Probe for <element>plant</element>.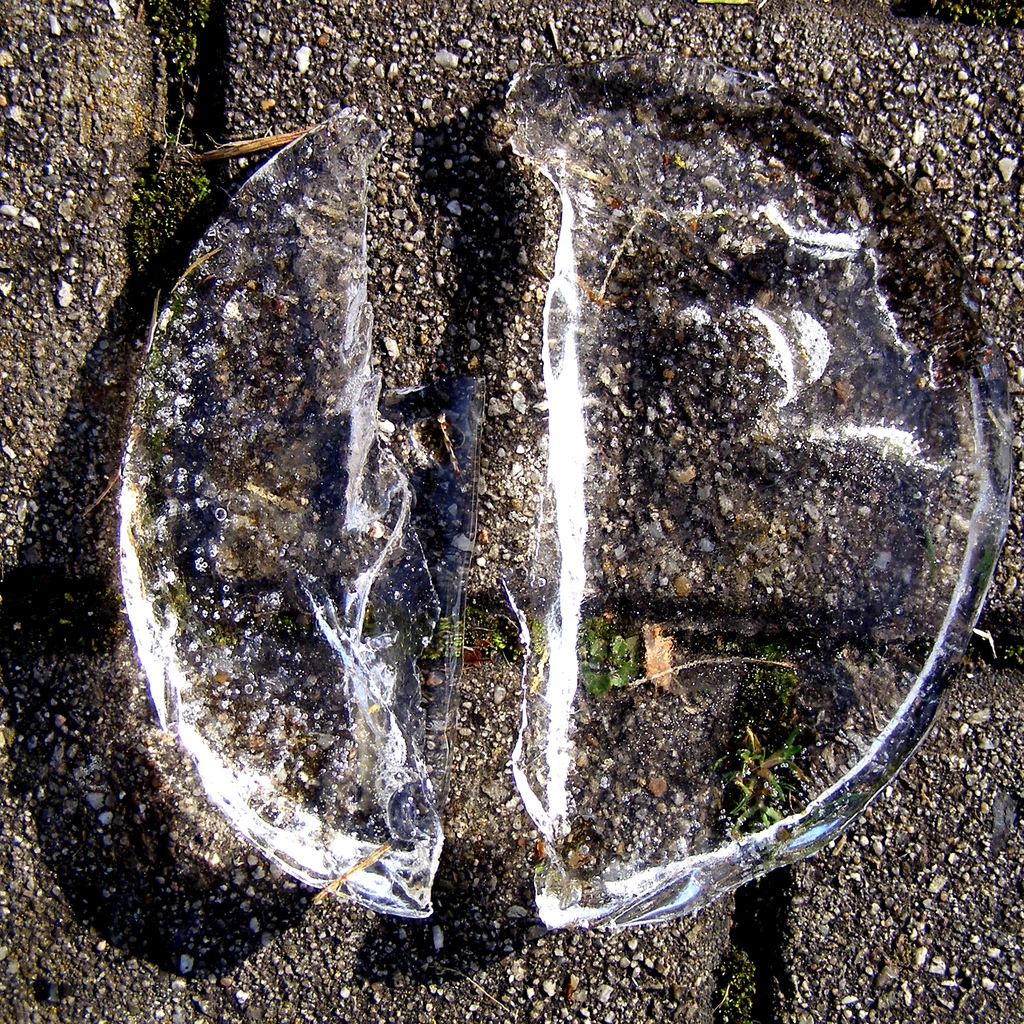
Probe result: bbox=[431, 552, 547, 665].
